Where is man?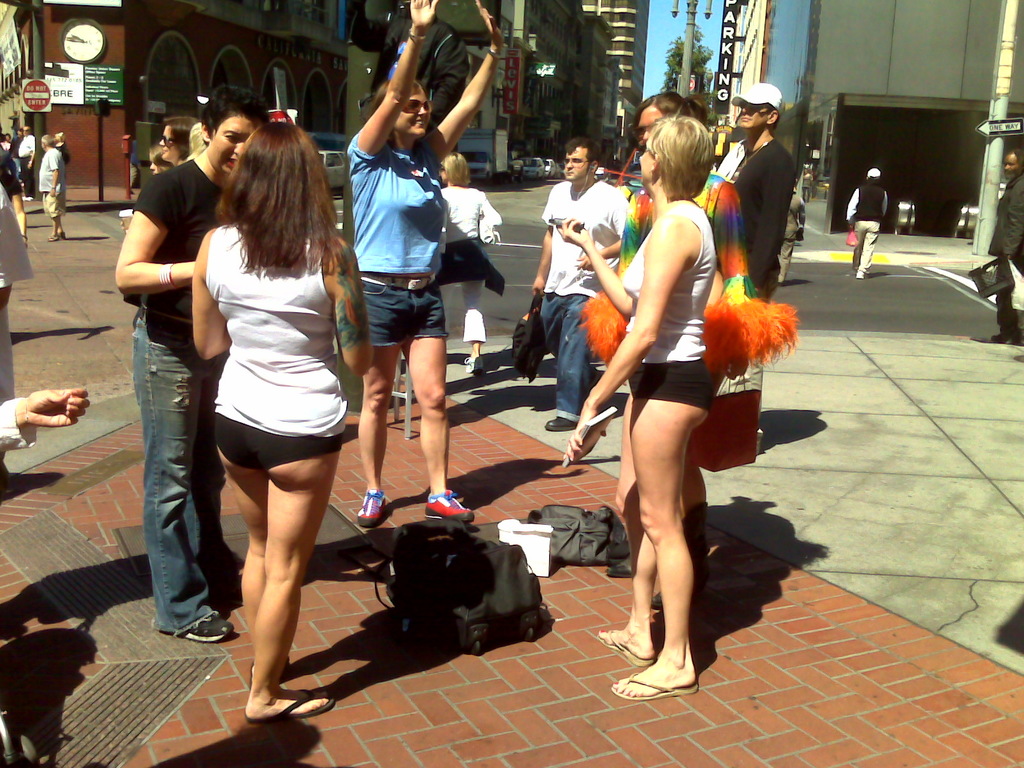
527, 140, 627, 433.
